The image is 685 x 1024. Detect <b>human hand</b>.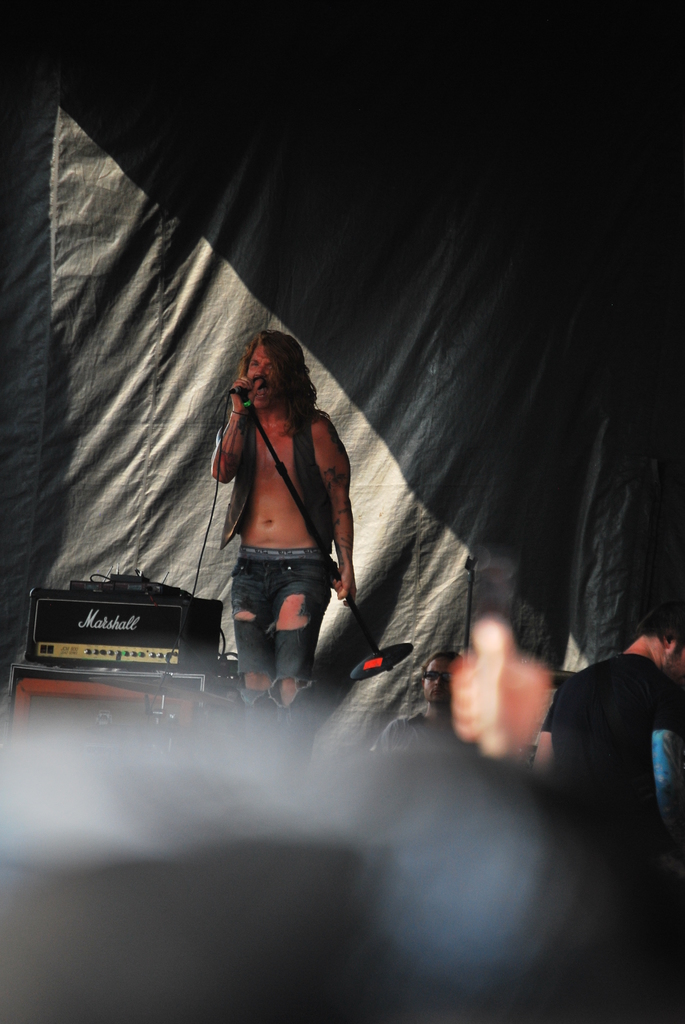
Detection: select_region(333, 565, 358, 607).
